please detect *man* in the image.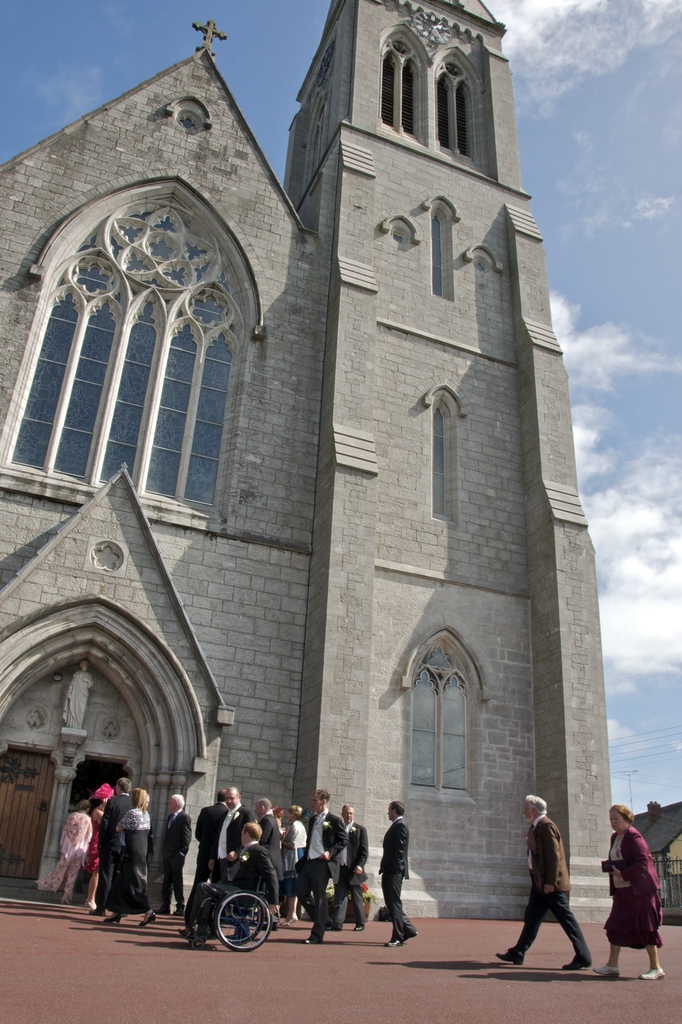
select_region(158, 791, 197, 919).
